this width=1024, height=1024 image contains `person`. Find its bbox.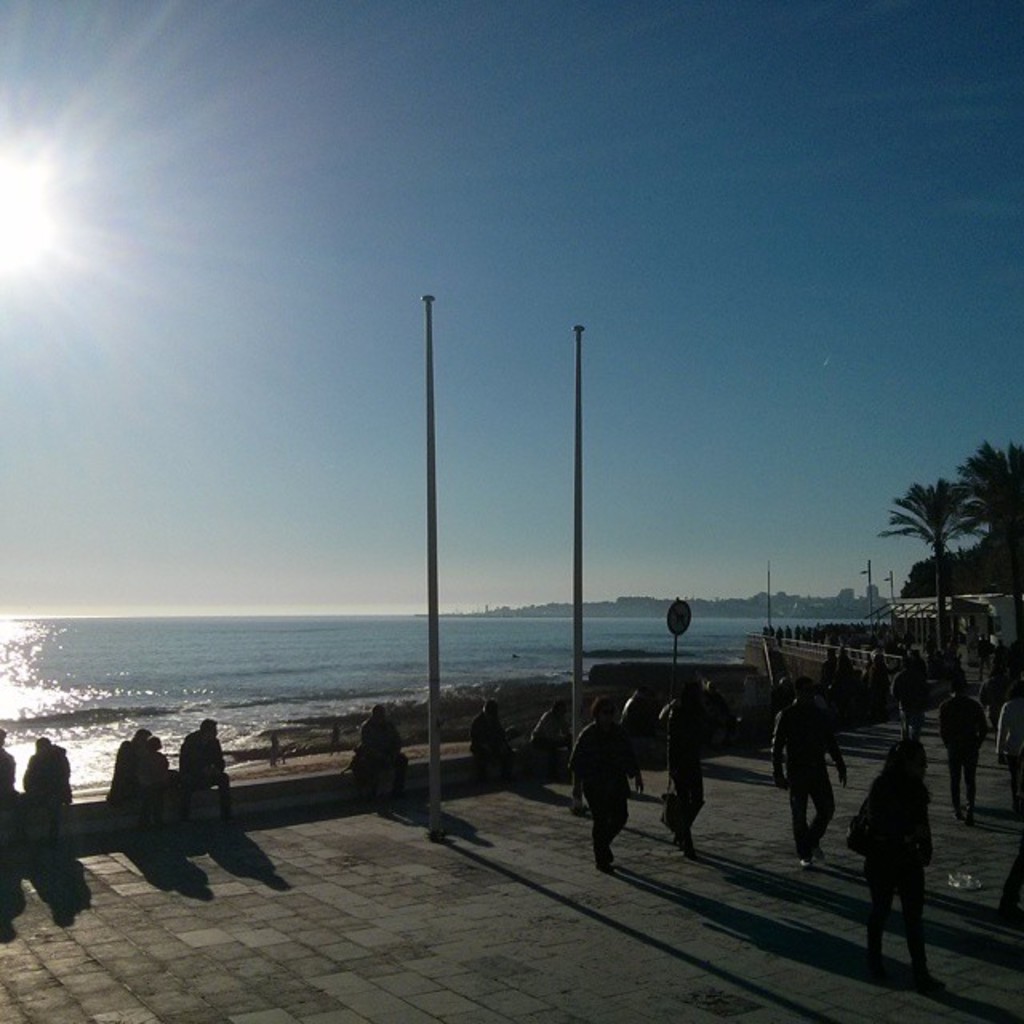
locate(0, 723, 24, 846).
